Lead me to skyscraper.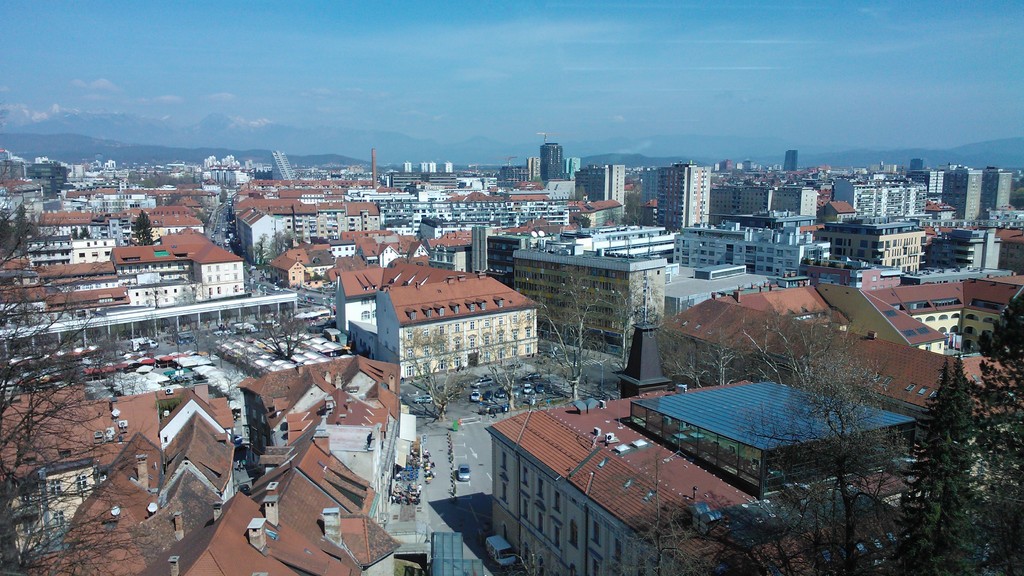
Lead to {"x1": 571, "y1": 164, "x2": 625, "y2": 216}.
